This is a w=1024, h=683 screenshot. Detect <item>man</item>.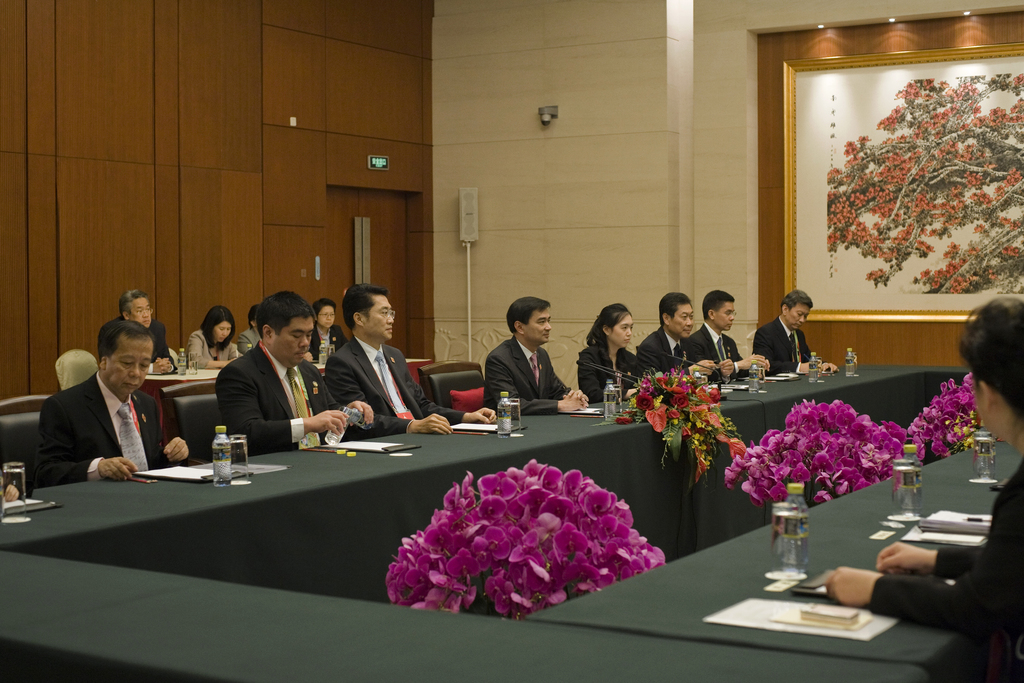
(left=326, top=284, right=499, bottom=450).
